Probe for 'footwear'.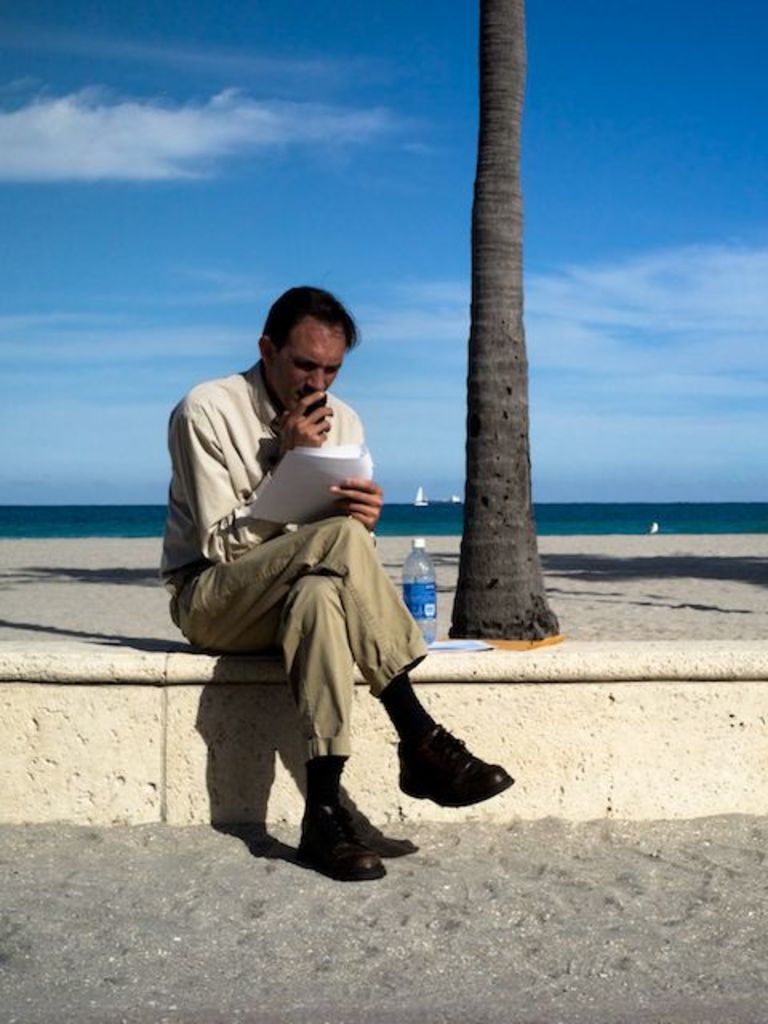
Probe result: region(392, 720, 515, 806).
